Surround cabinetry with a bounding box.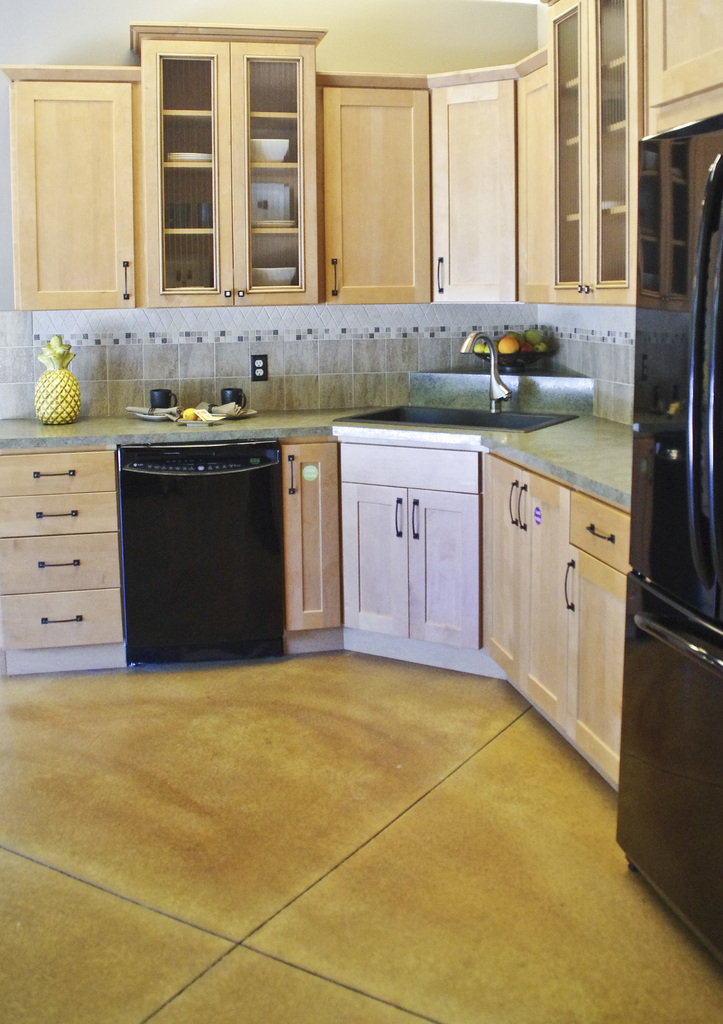
[423, 61, 527, 298].
